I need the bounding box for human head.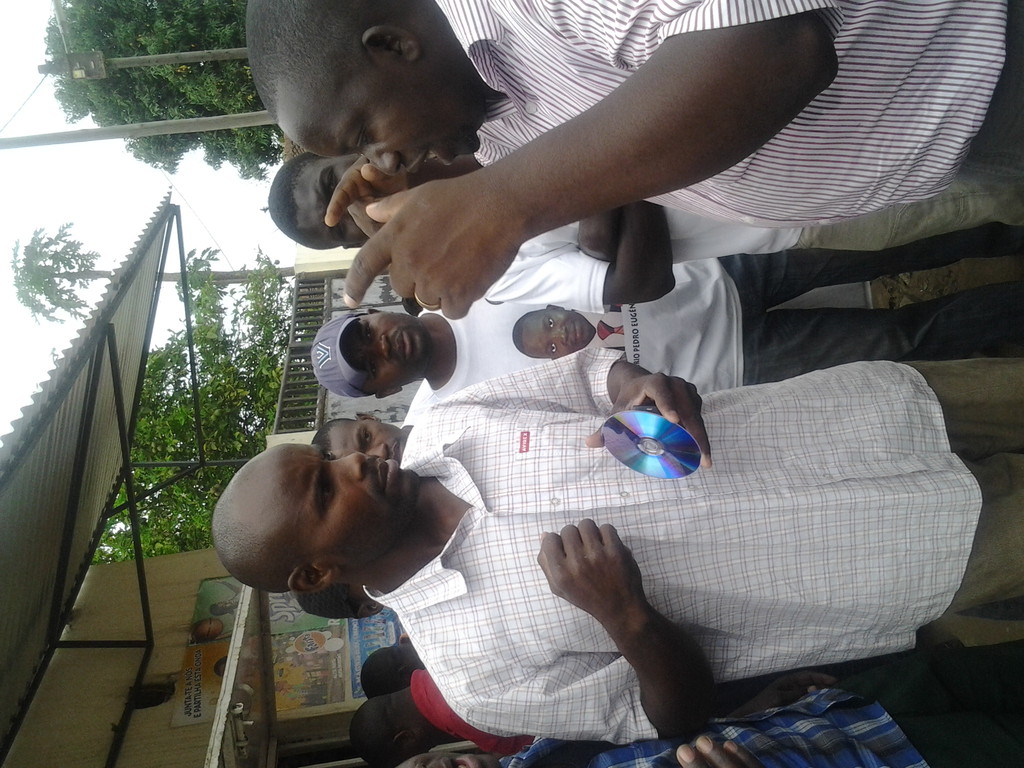
Here it is: box(310, 419, 410, 464).
